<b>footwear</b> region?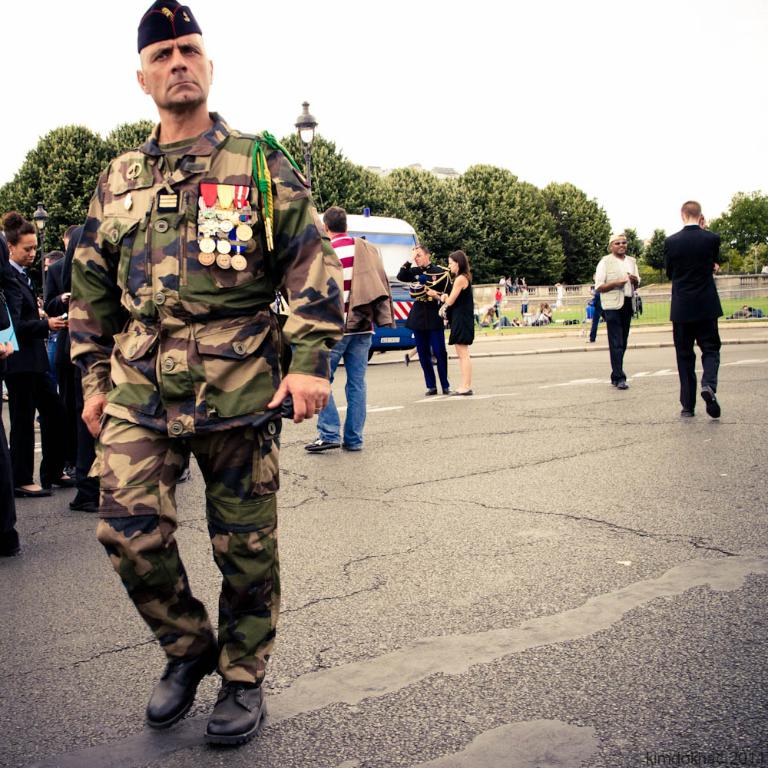
13/486/55/497
